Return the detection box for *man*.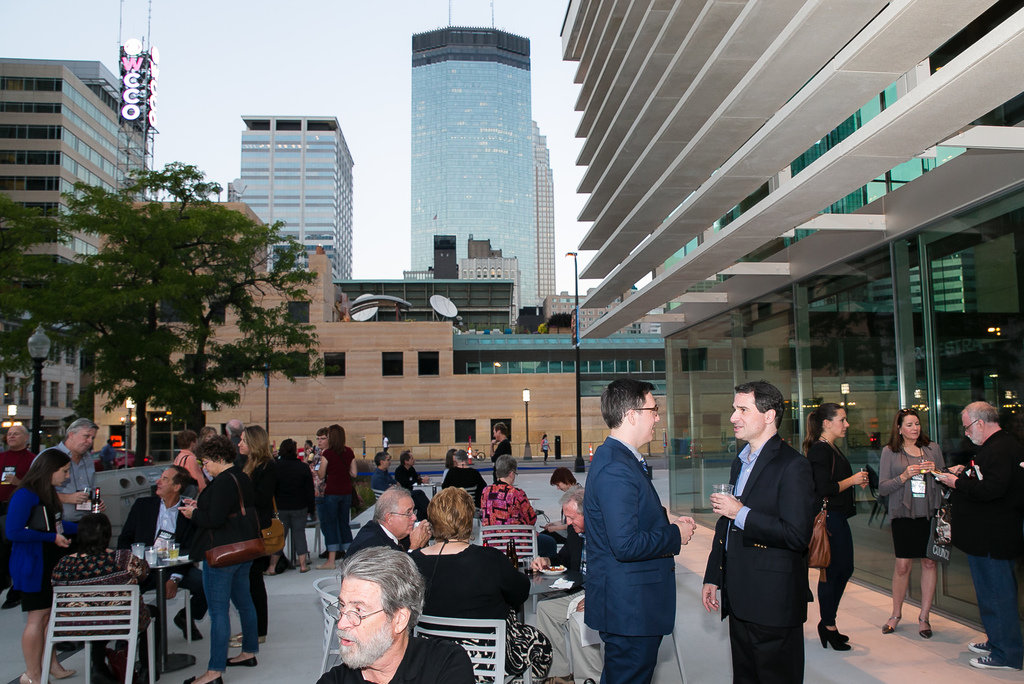
rect(491, 421, 511, 484).
